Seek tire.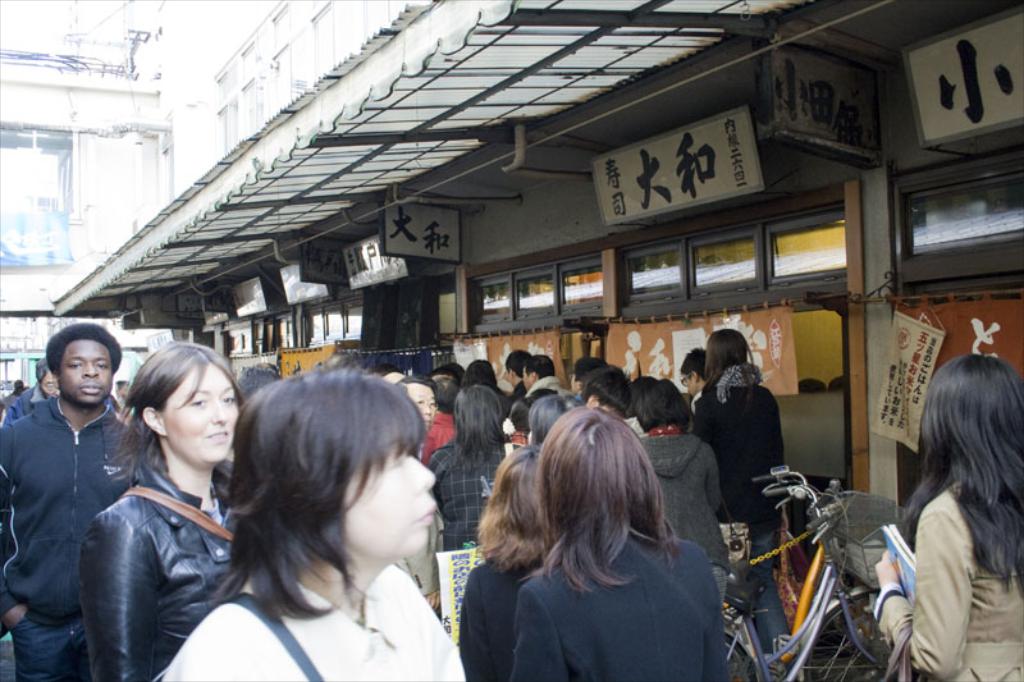
(723,637,756,681).
